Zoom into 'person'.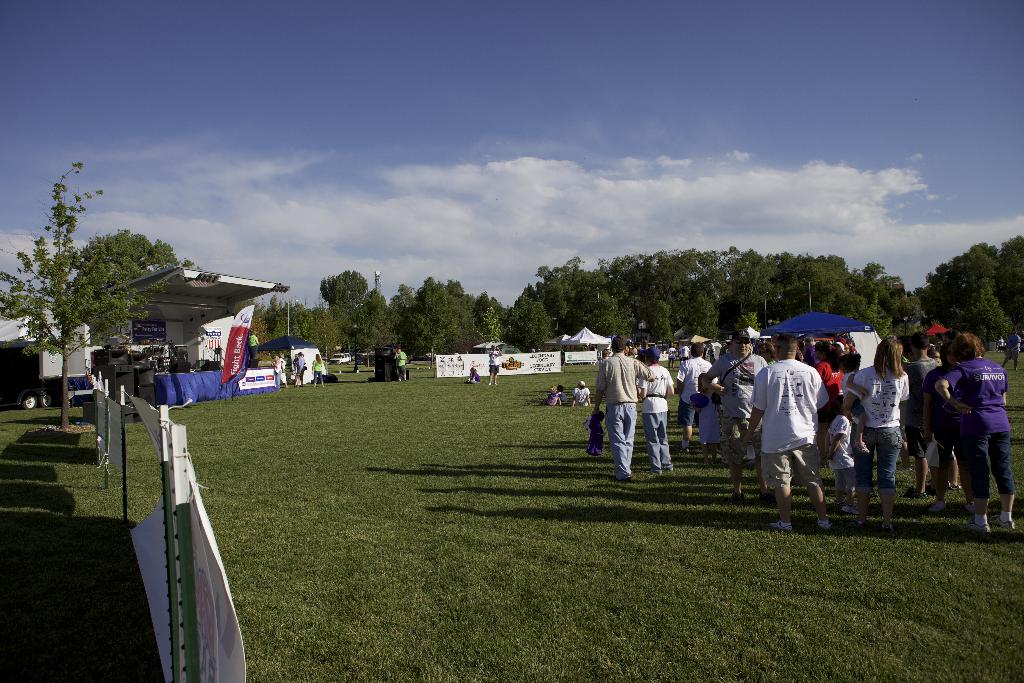
Zoom target: crop(297, 350, 305, 386).
